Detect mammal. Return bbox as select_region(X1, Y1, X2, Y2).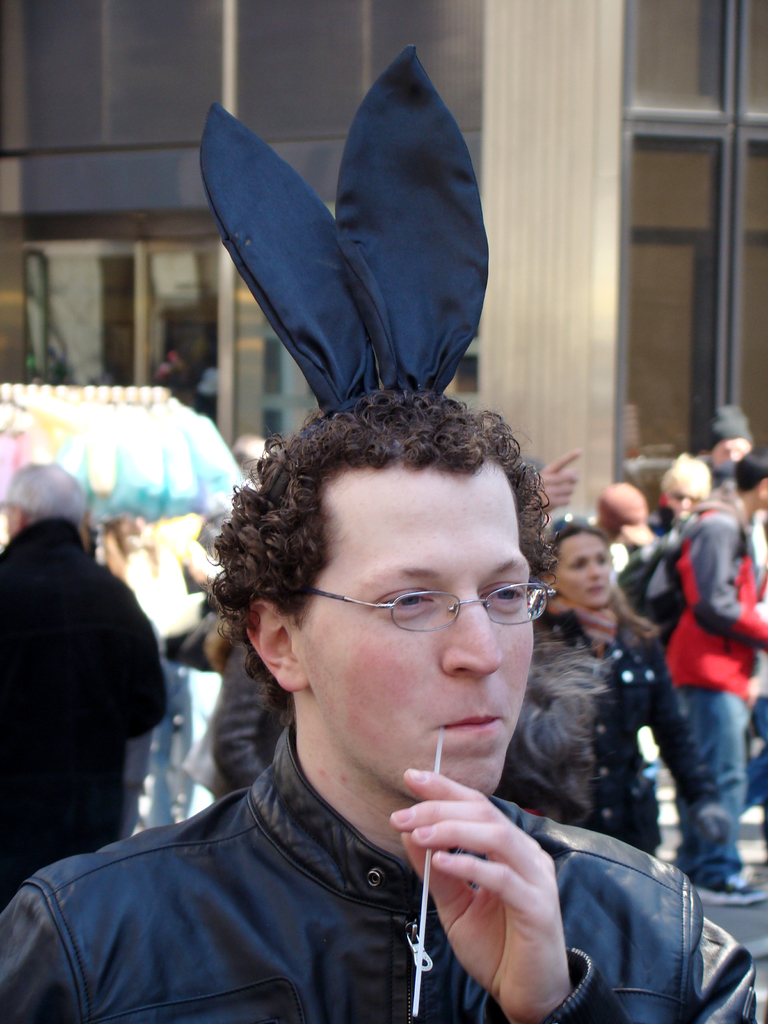
select_region(592, 474, 664, 610).
